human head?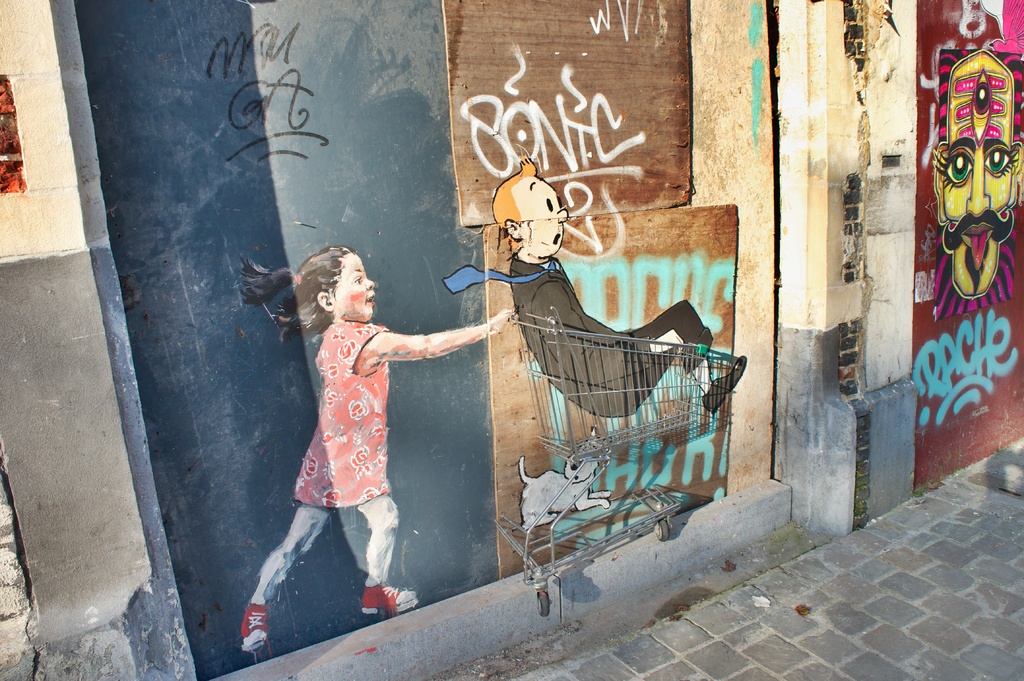
BBox(926, 46, 1023, 298)
